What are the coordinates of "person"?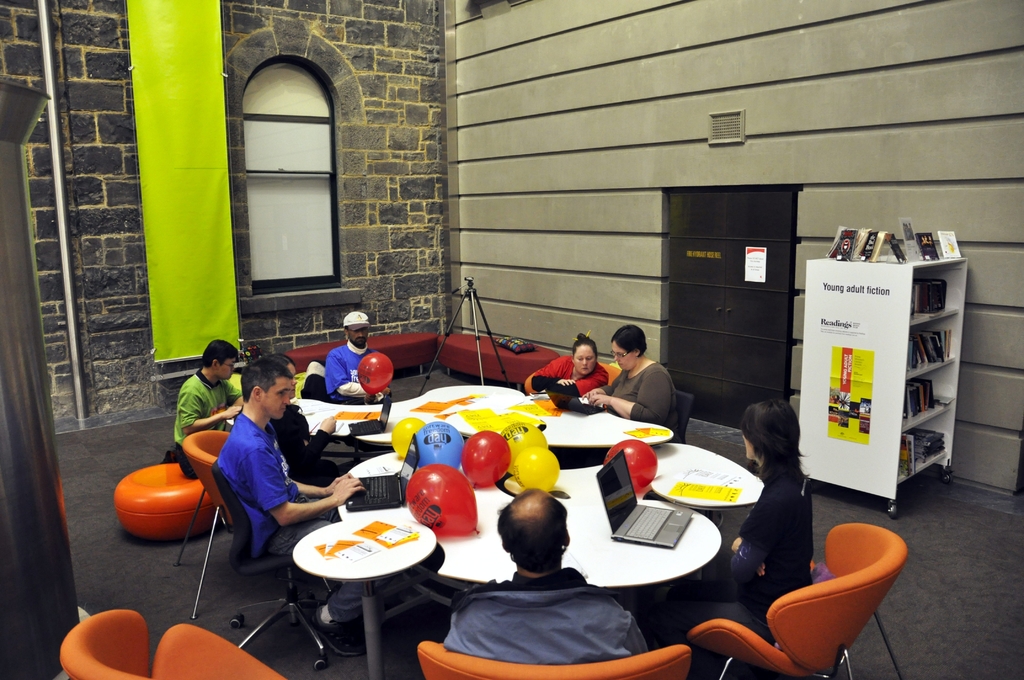
pyautogui.locateOnScreen(527, 334, 605, 393).
